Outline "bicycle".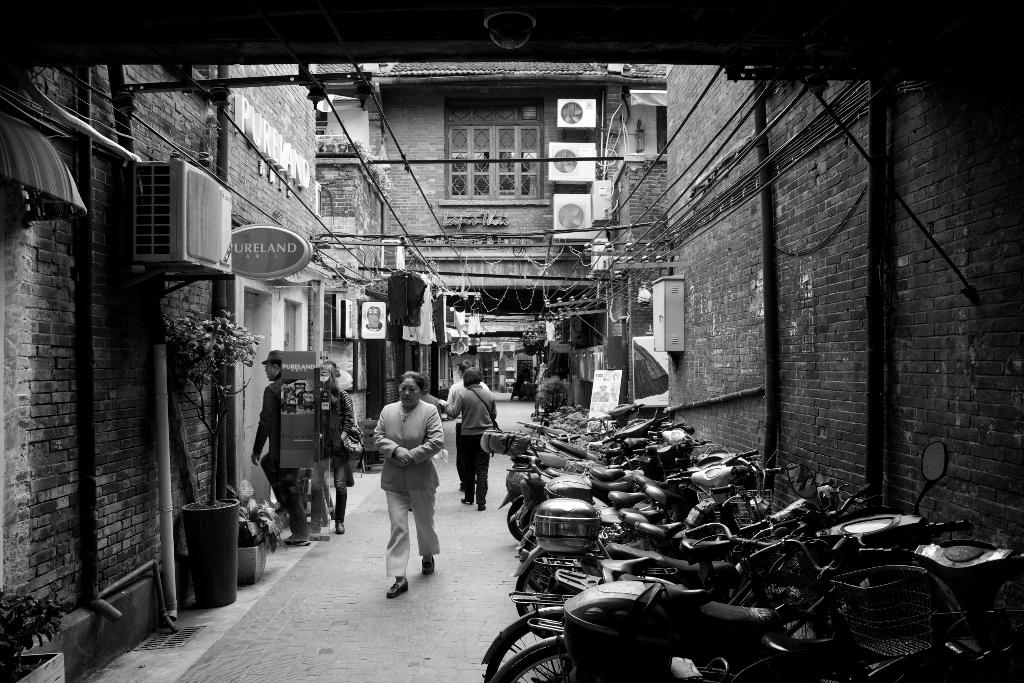
Outline: {"x1": 483, "y1": 553, "x2": 846, "y2": 682}.
